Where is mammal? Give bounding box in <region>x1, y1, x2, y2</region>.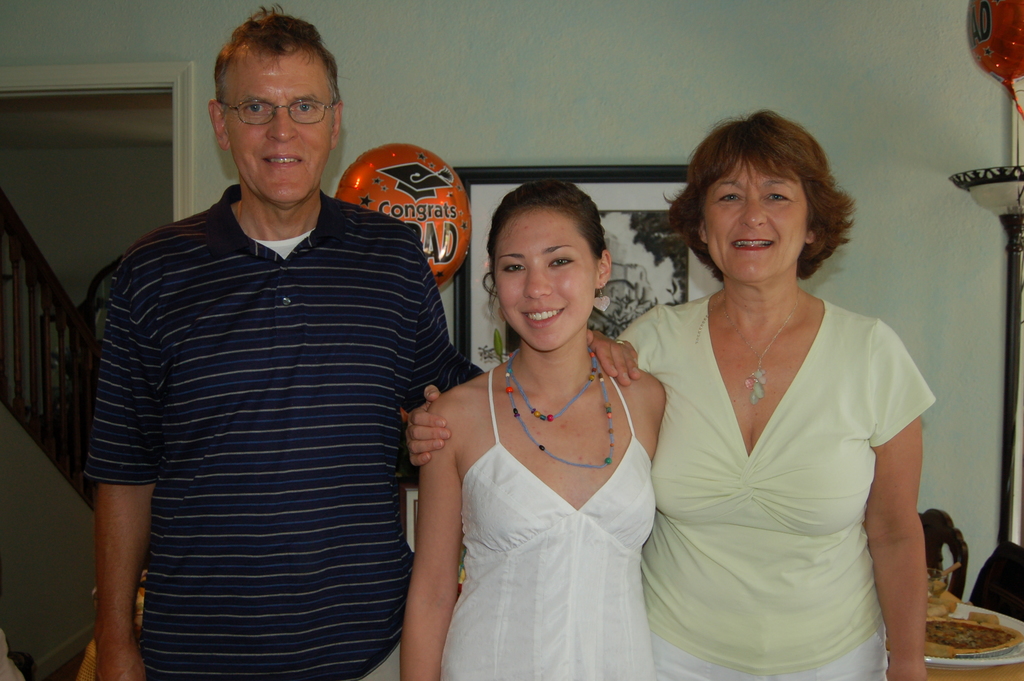
<region>405, 105, 936, 680</region>.
